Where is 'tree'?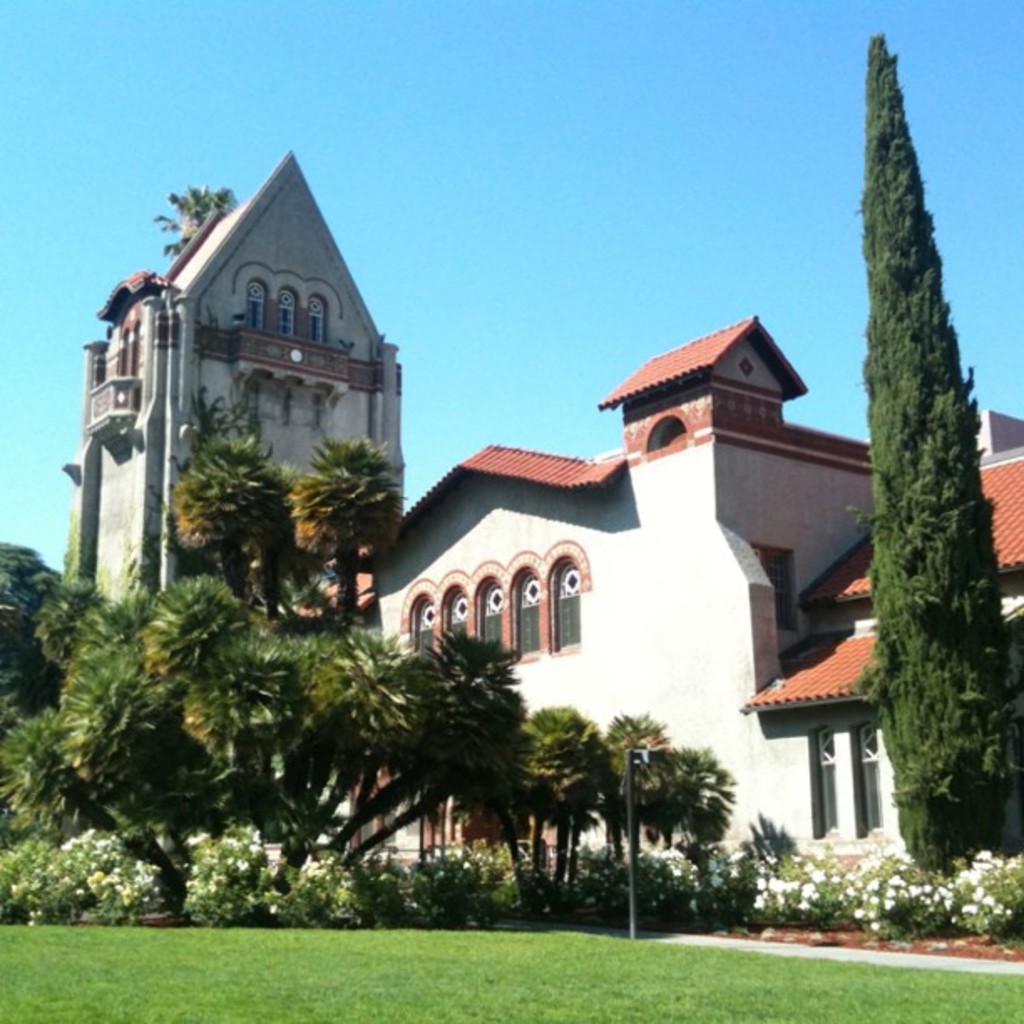
select_region(17, 711, 162, 922).
